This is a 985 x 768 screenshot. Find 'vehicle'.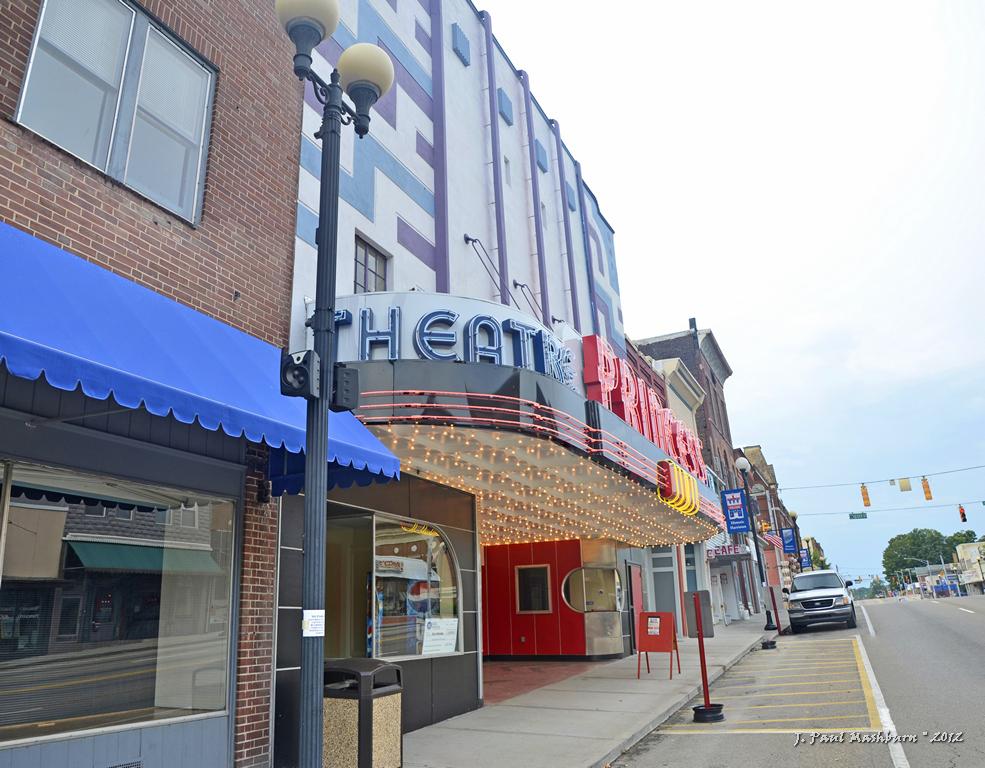
Bounding box: pyautogui.locateOnScreen(779, 564, 856, 635).
